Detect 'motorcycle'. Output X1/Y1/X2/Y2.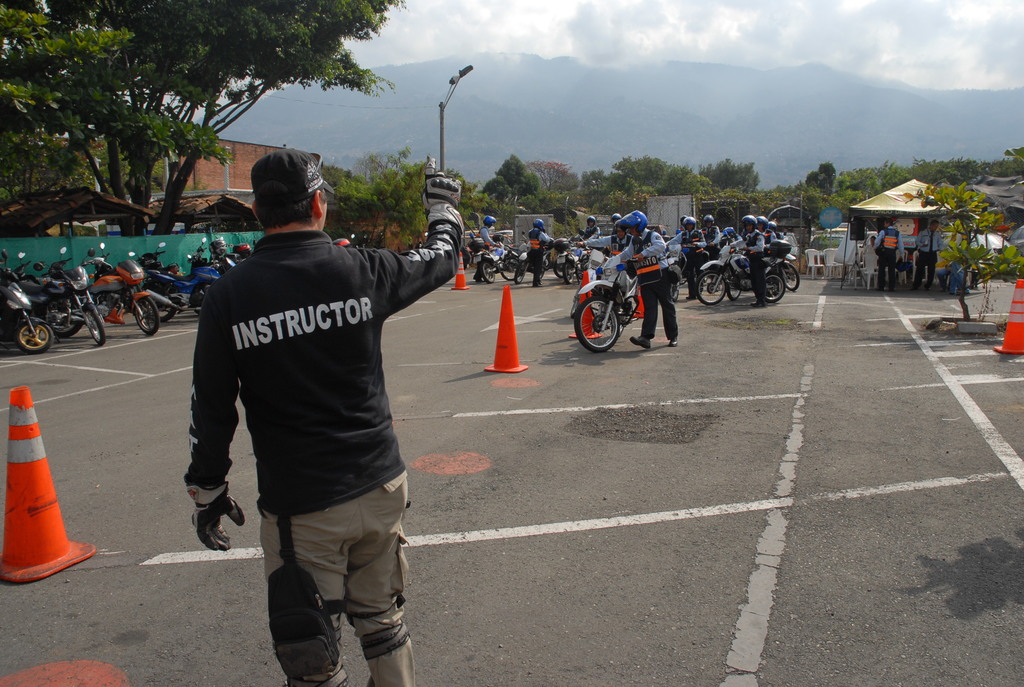
36/266/104/342.
